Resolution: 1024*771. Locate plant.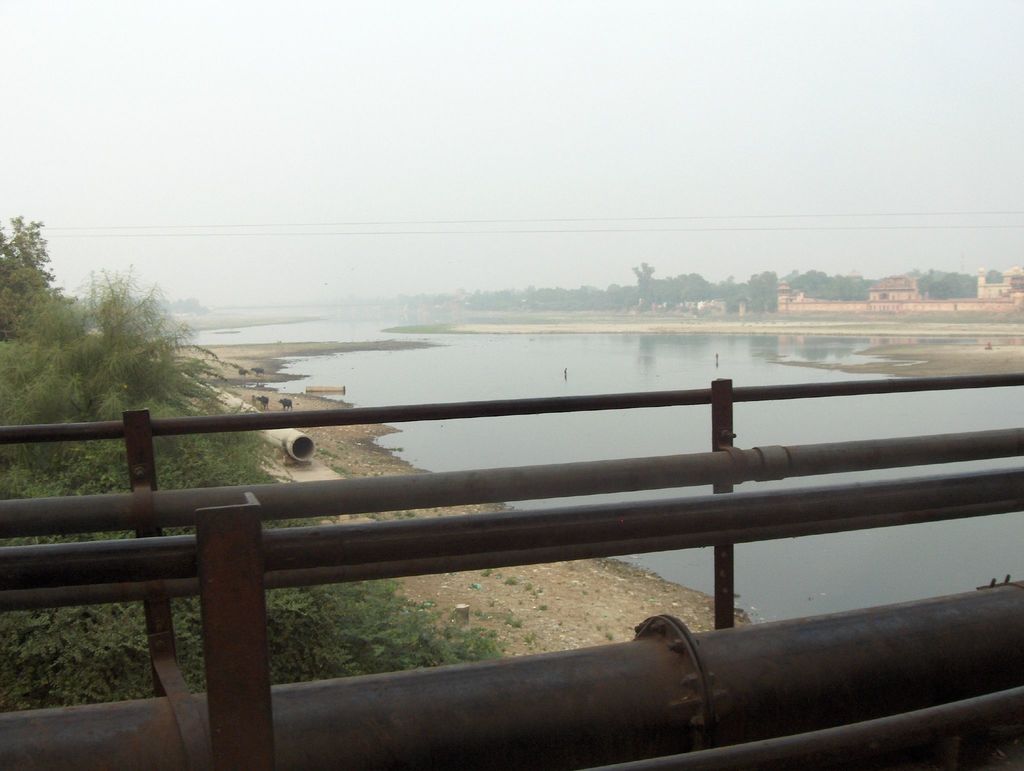
left=472, top=603, right=483, bottom=616.
